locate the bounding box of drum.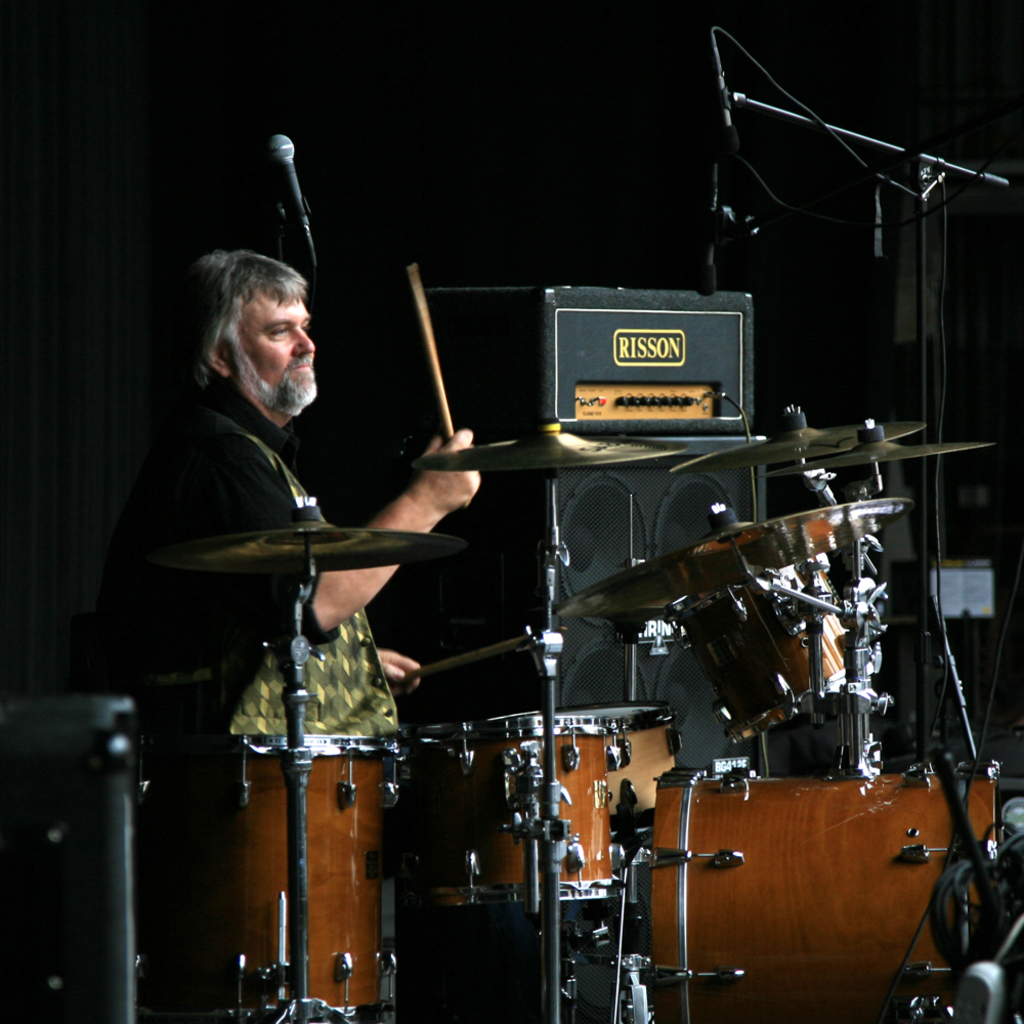
Bounding box: Rect(795, 558, 850, 662).
